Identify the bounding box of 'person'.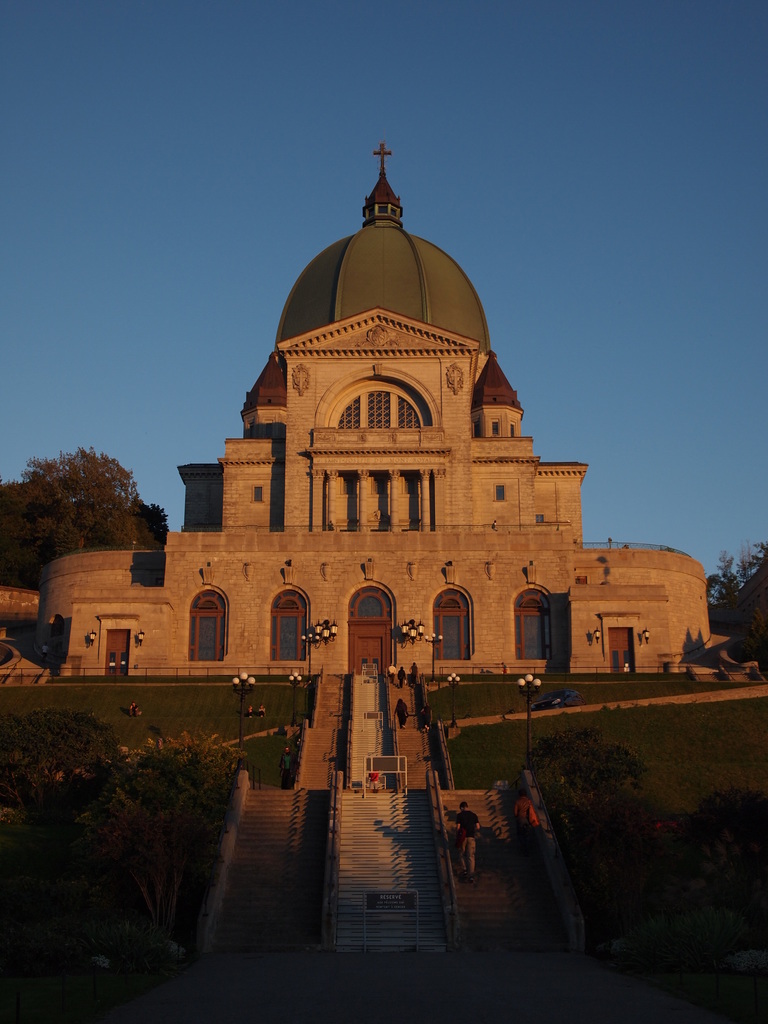
bbox=[282, 746, 303, 788].
